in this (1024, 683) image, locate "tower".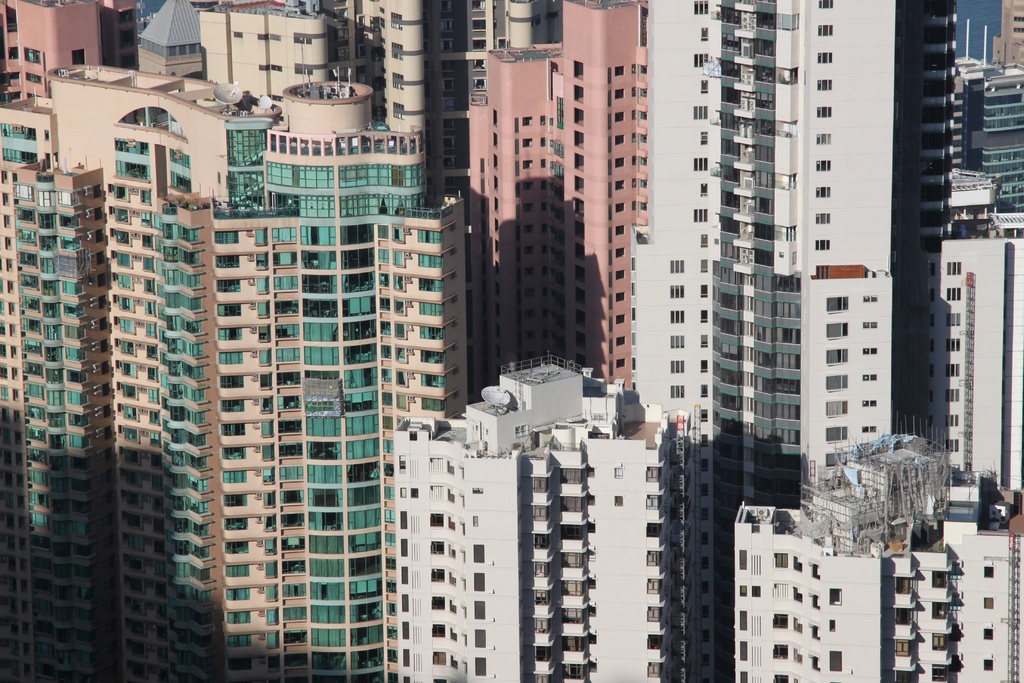
Bounding box: [631,12,964,505].
